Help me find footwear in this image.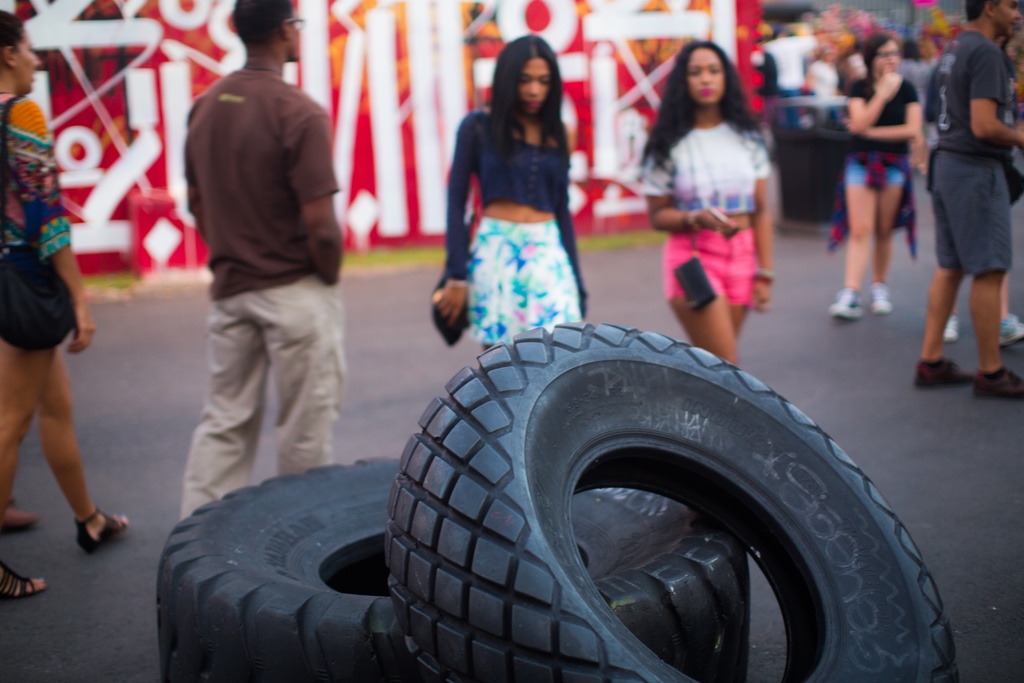
Found it: x1=911, y1=357, x2=1022, y2=398.
